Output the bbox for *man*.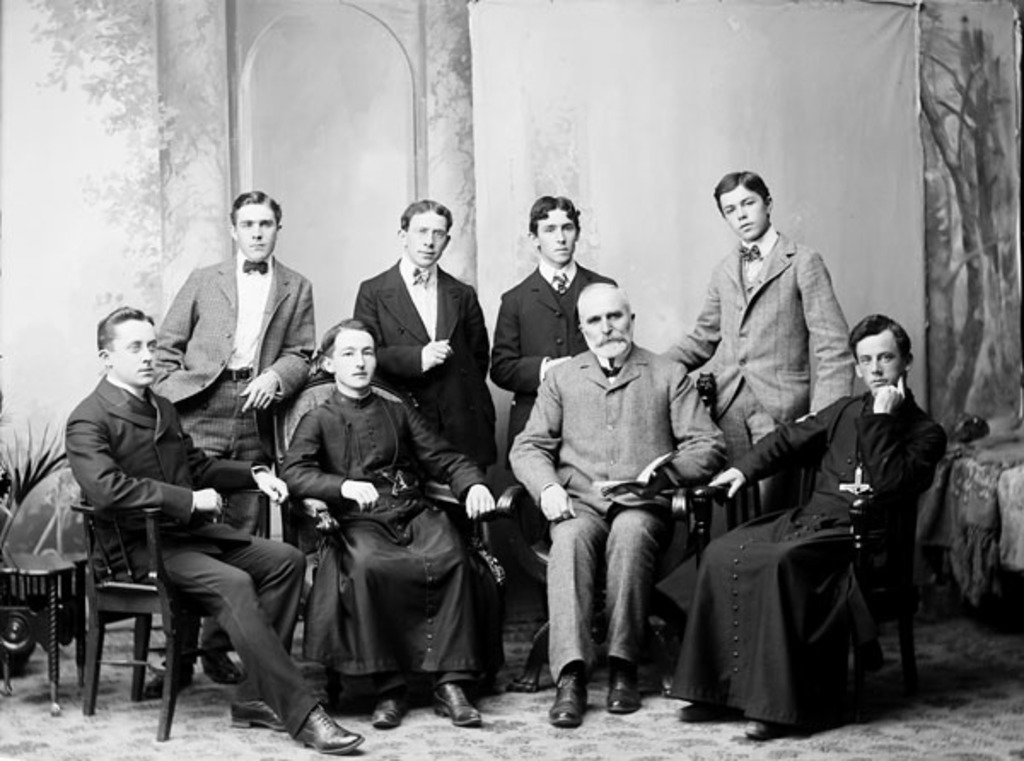
region(490, 193, 620, 454).
